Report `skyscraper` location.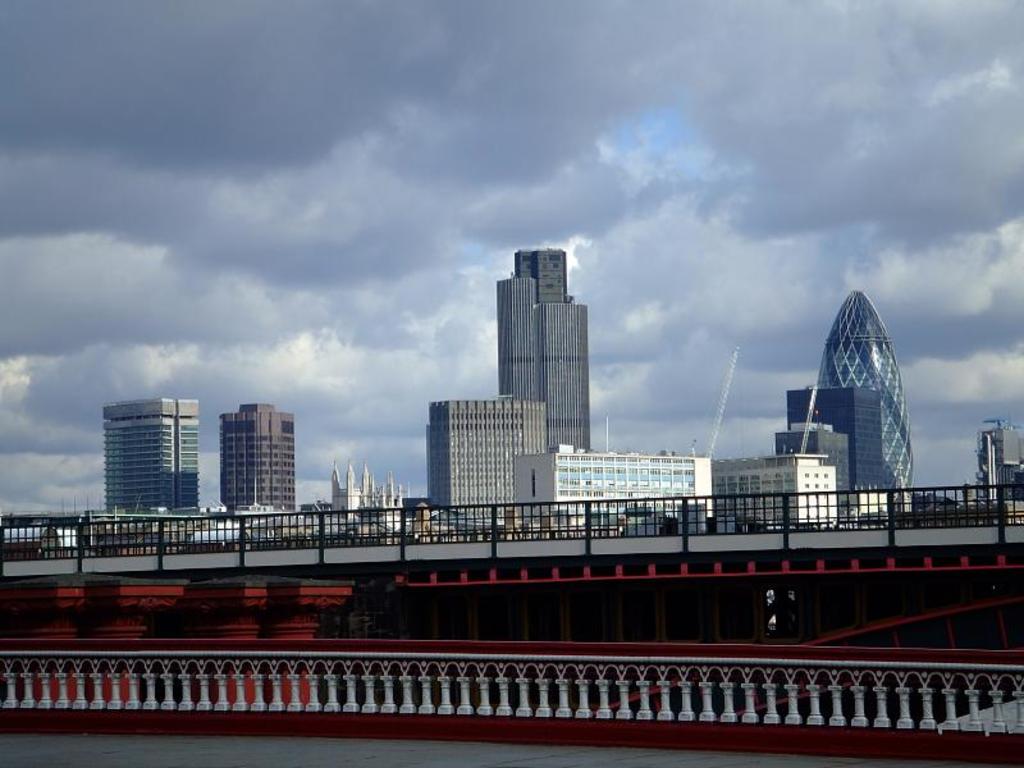
Report: bbox=[820, 291, 915, 512].
